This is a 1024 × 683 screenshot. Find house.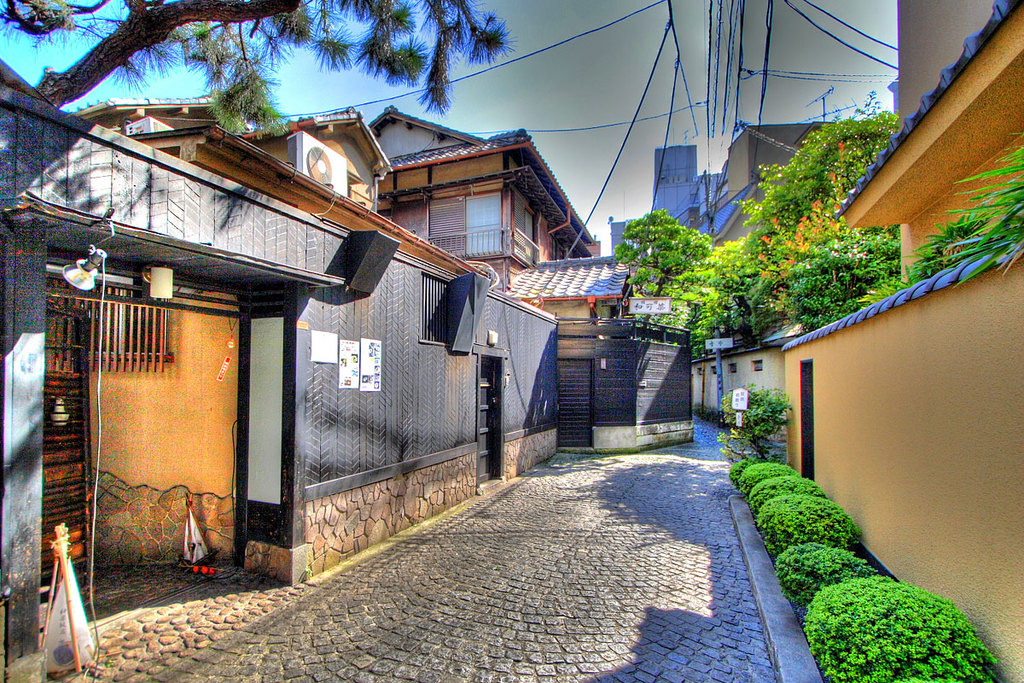
Bounding box: 0,108,560,674.
